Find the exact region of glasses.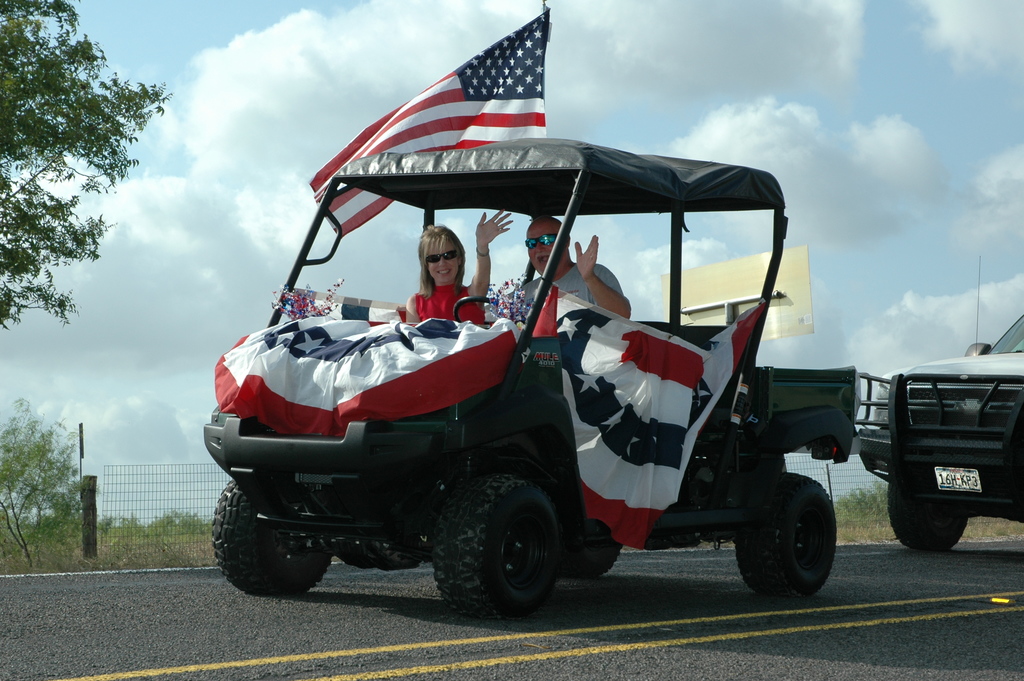
Exact region: select_region(523, 234, 558, 252).
